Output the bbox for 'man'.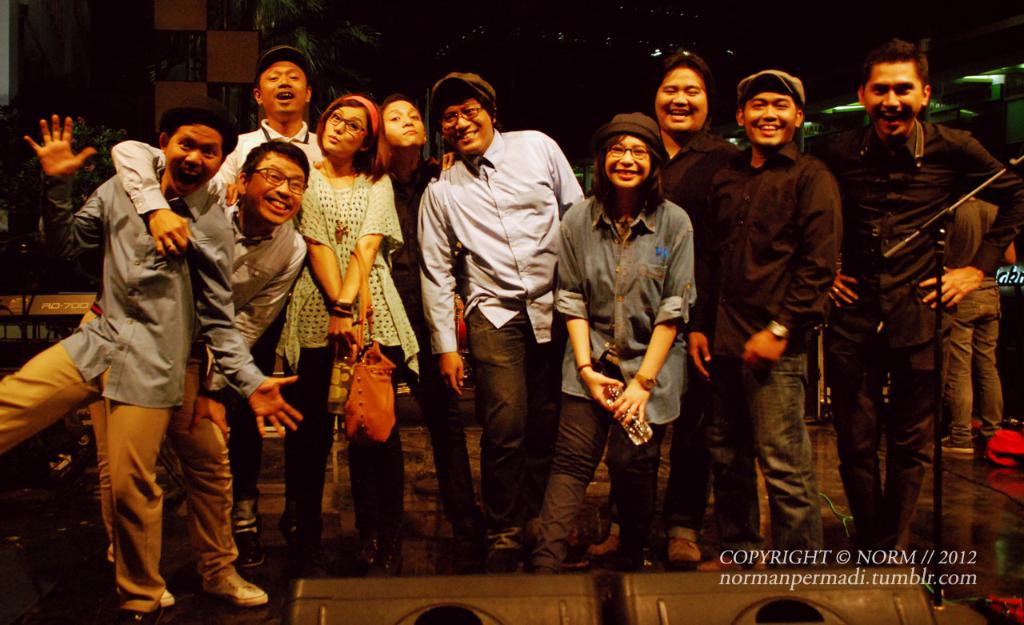
414/67/585/566.
